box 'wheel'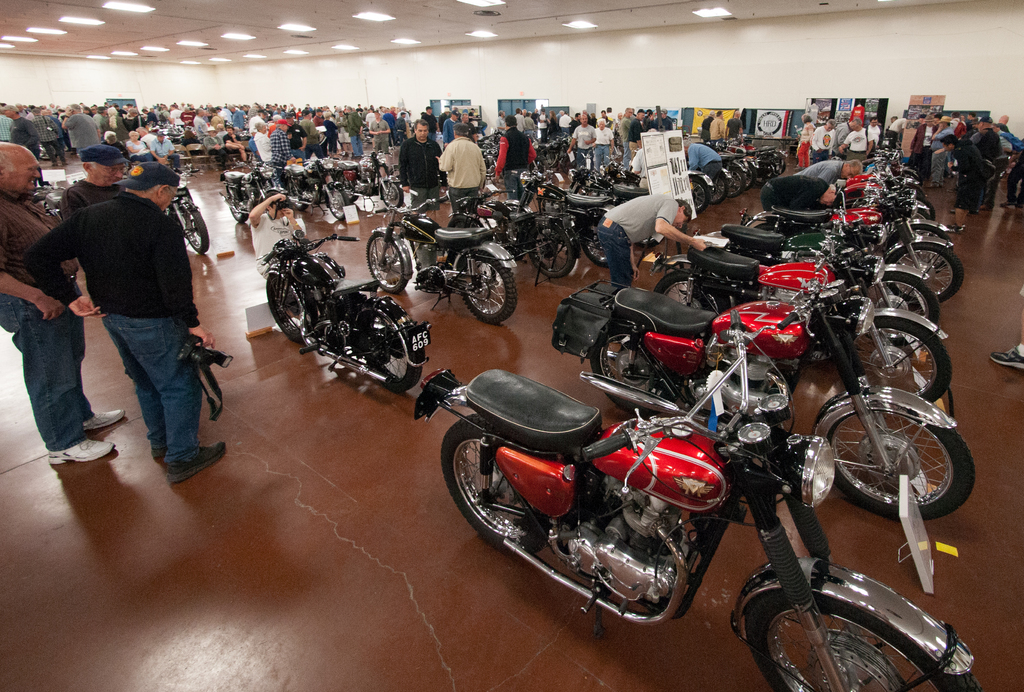
left=716, top=165, right=744, bottom=198
